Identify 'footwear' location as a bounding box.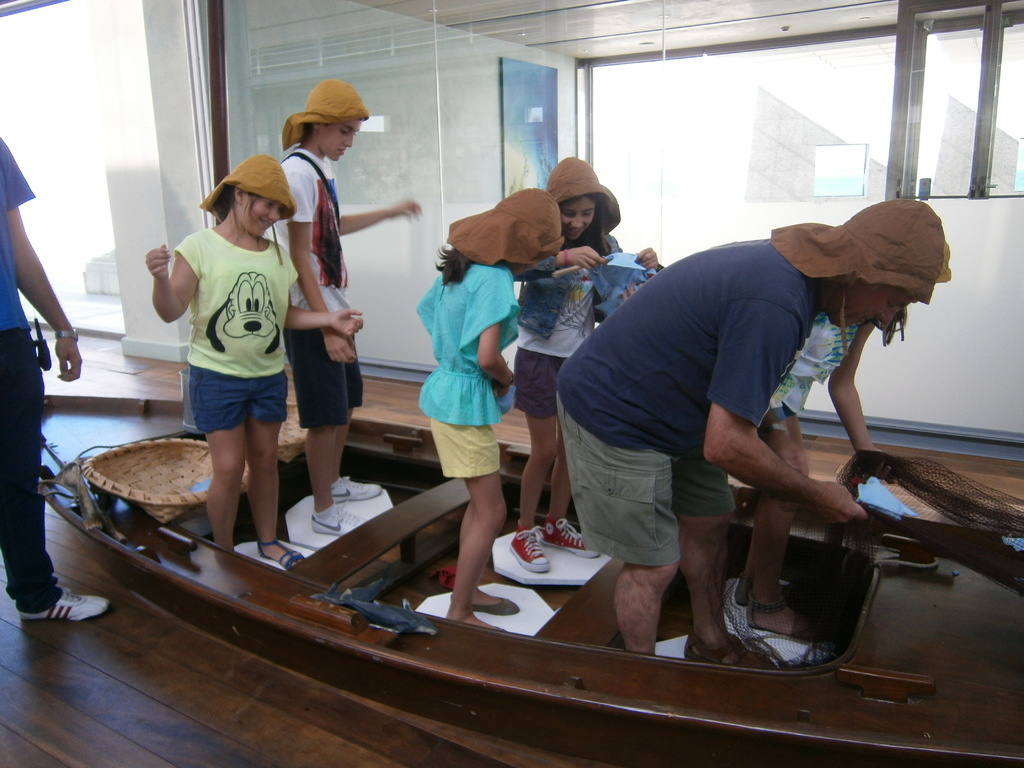
556,516,591,556.
